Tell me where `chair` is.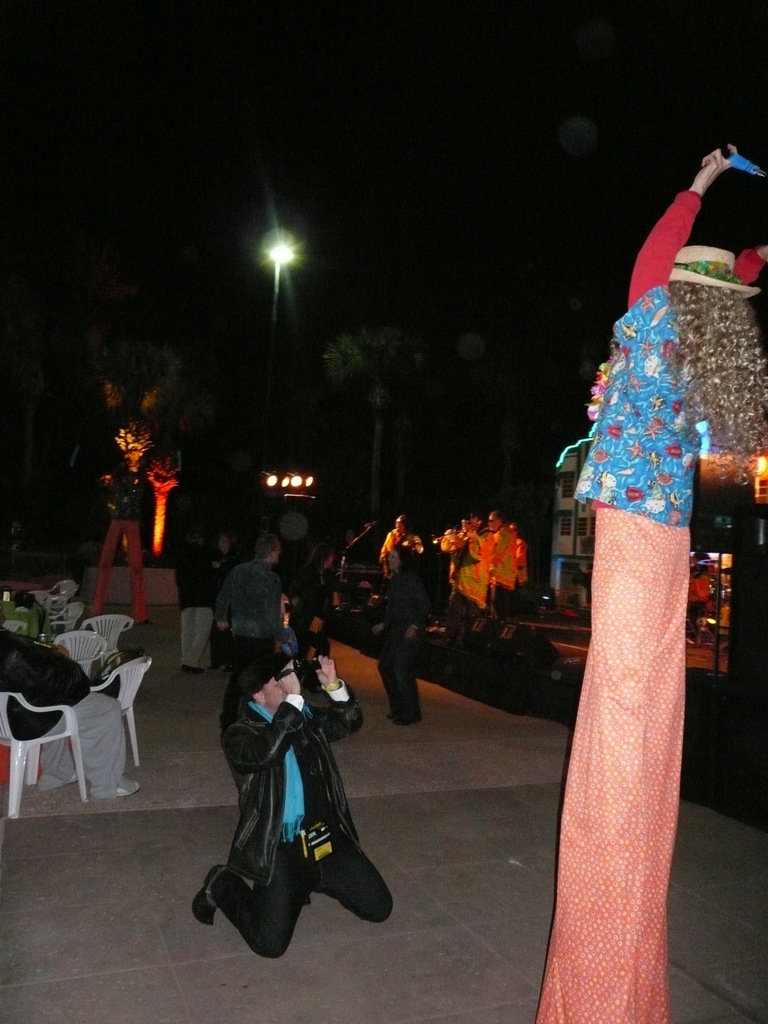
`chair` is at (44,606,86,641).
